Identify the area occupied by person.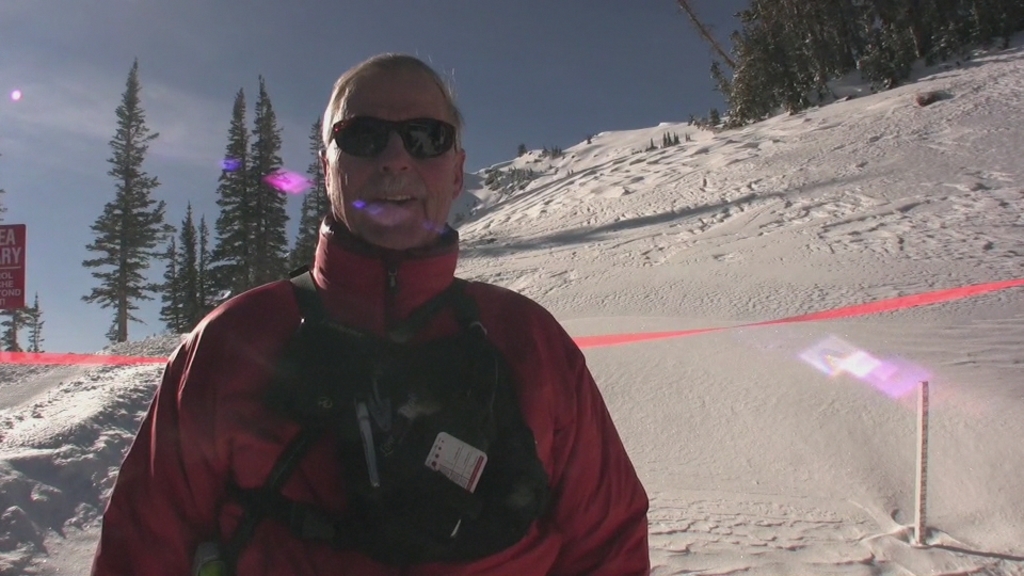
Area: <box>93,48,654,575</box>.
